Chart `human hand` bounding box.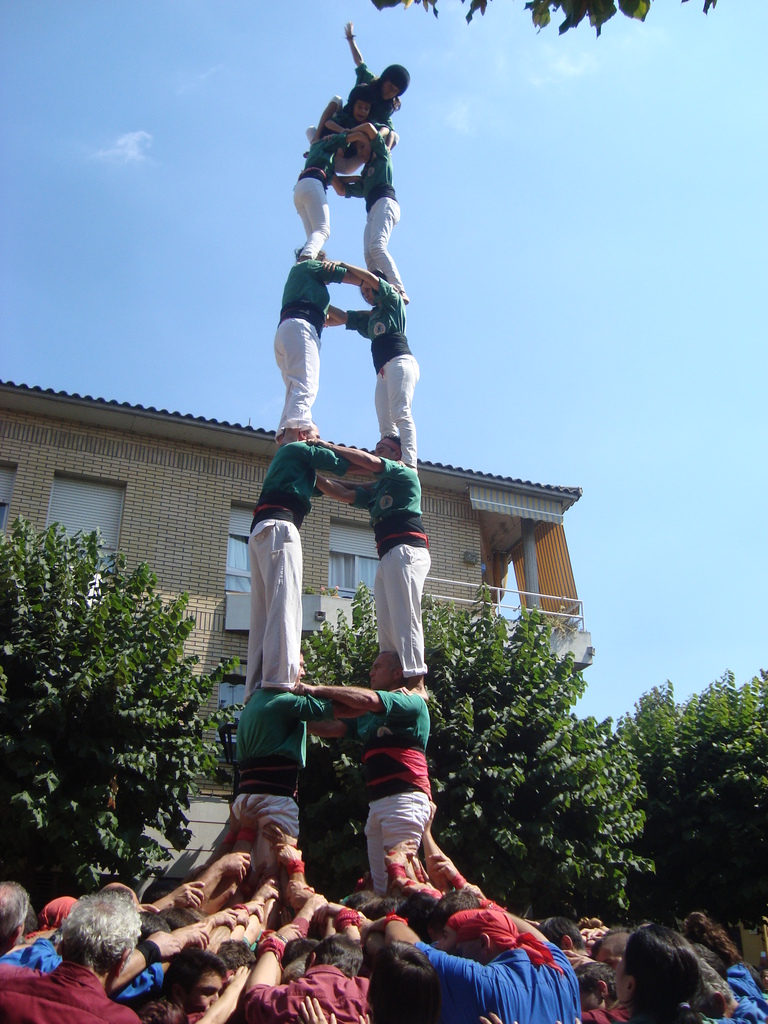
Charted: locate(301, 893, 322, 918).
